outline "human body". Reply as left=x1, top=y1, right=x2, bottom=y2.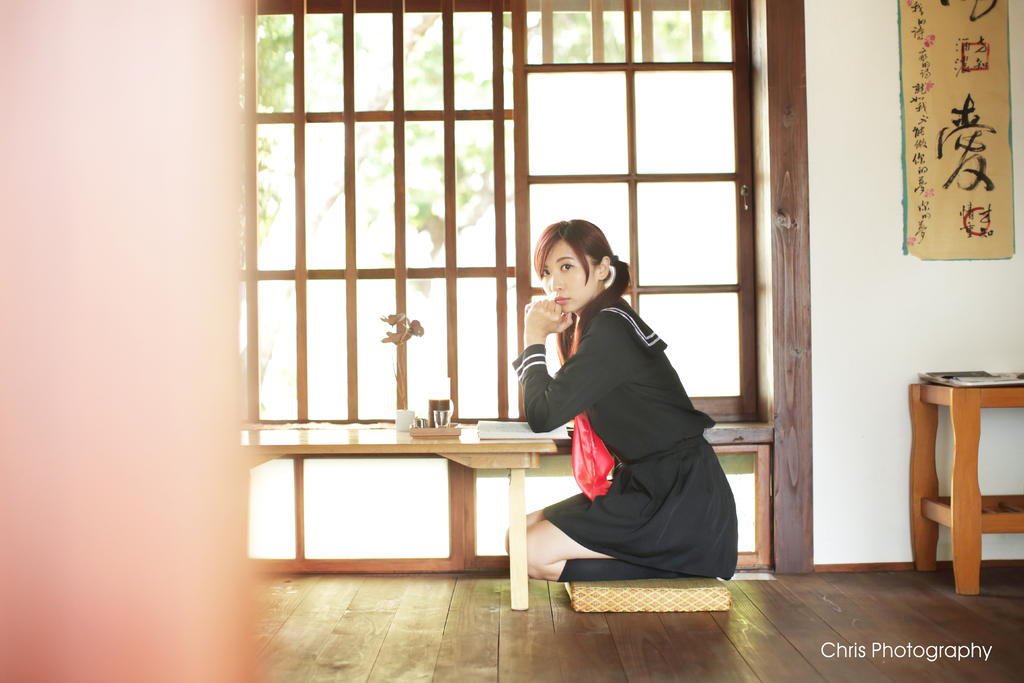
left=504, top=218, right=739, bottom=580.
